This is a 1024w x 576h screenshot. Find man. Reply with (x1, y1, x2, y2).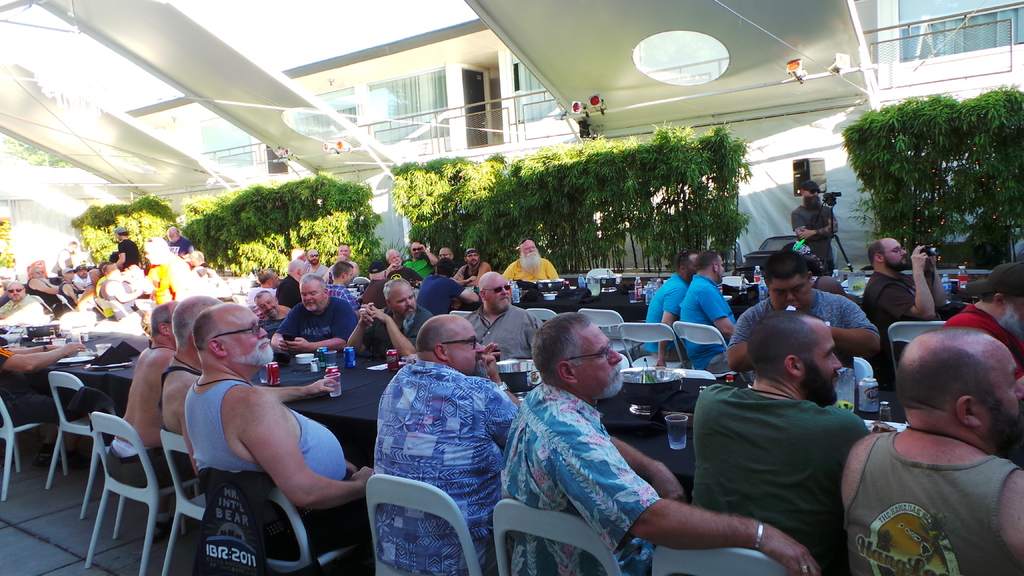
(948, 263, 1023, 382).
